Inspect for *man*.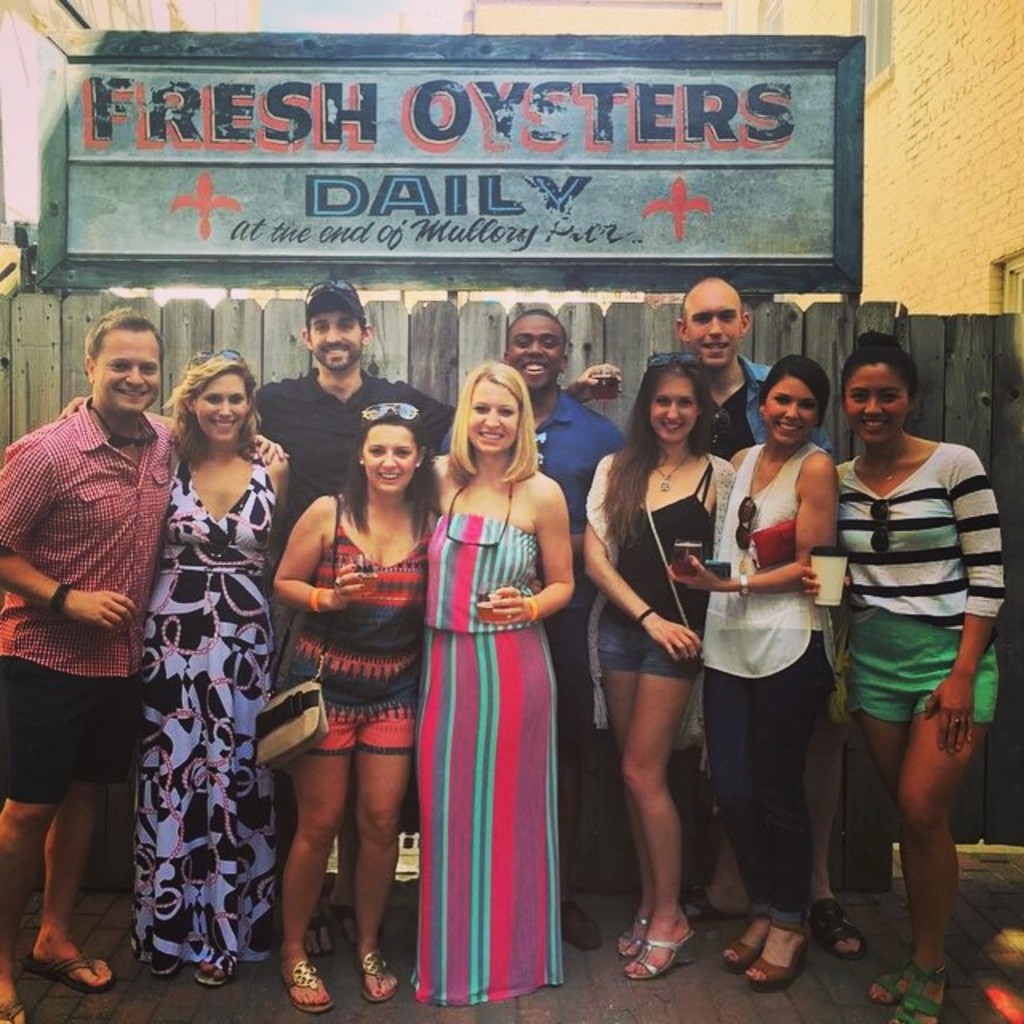
Inspection: [left=61, top=277, right=619, bottom=962].
